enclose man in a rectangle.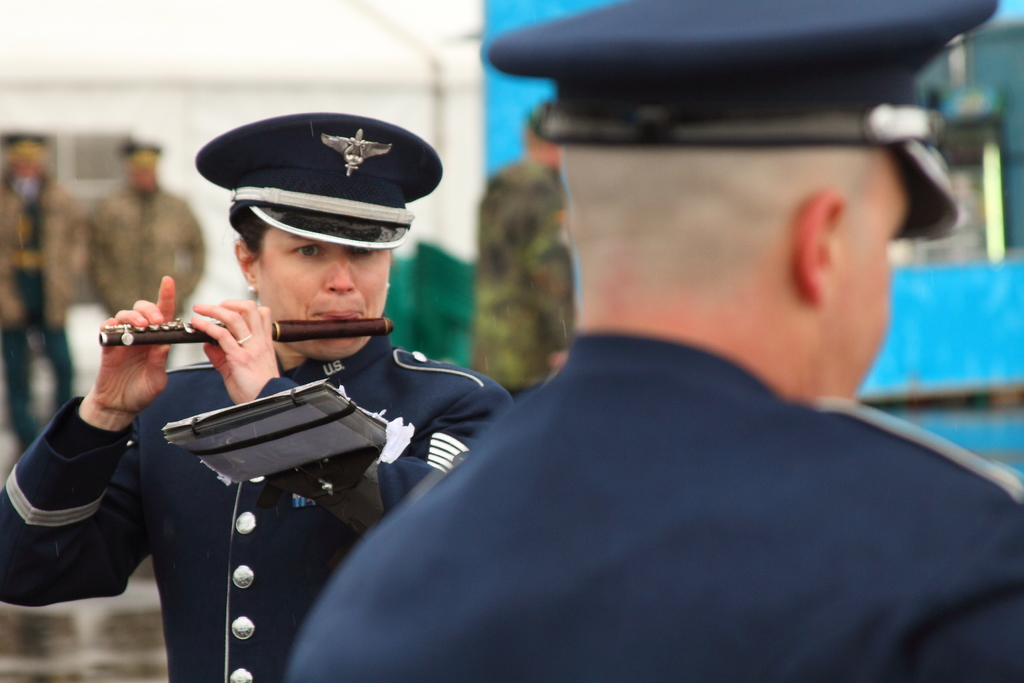
[x1=285, y1=0, x2=1023, y2=682].
